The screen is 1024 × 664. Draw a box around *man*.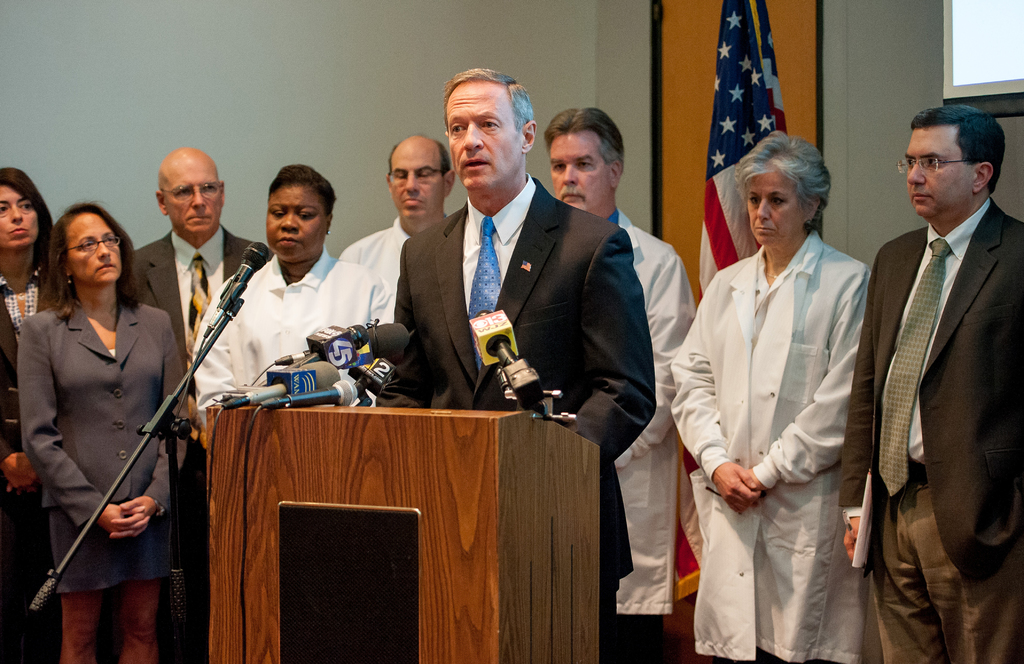
(x1=843, y1=63, x2=1021, y2=659).
